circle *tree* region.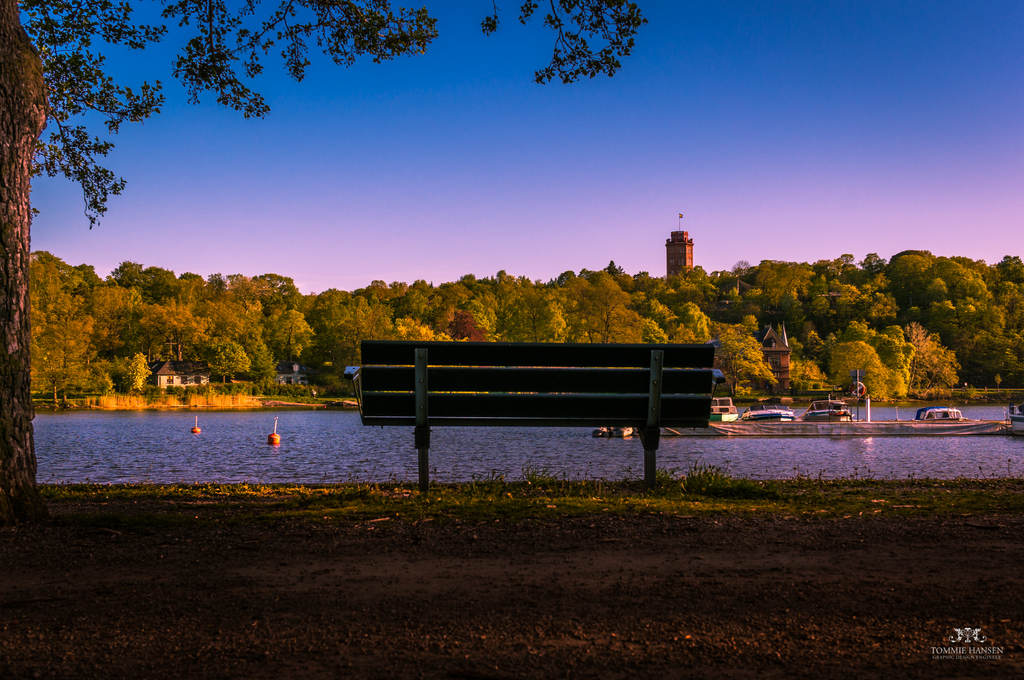
Region: [left=716, top=326, right=785, bottom=399].
